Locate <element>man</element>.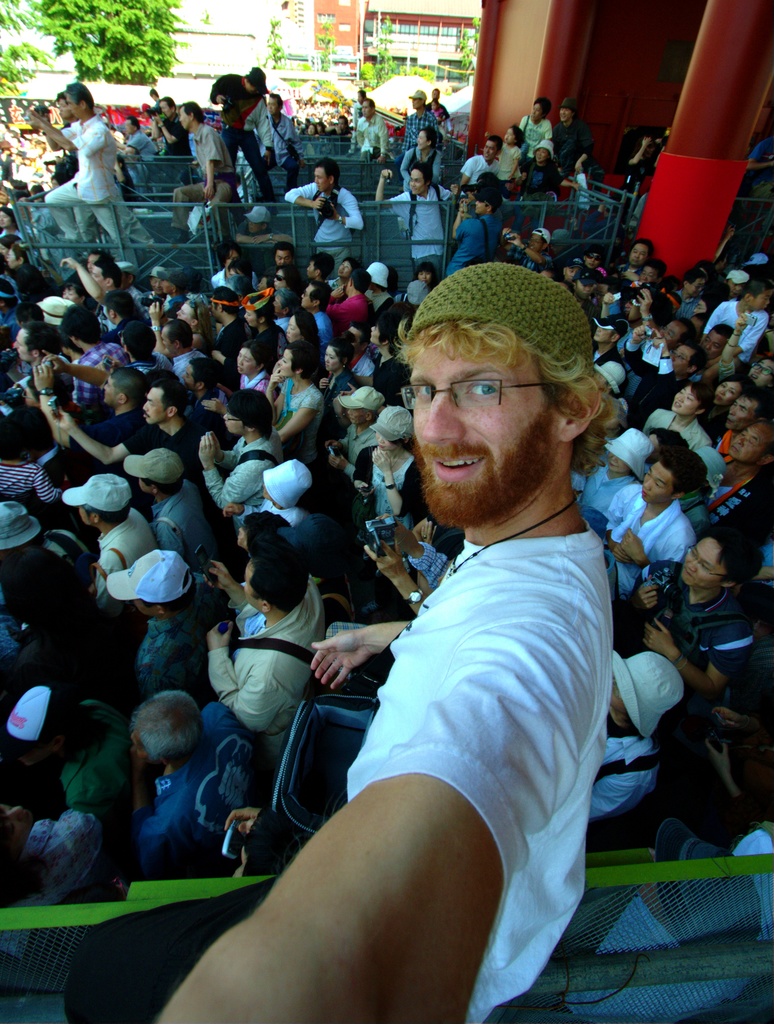
Bounding box: <region>374, 156, 458, 280</region>.
